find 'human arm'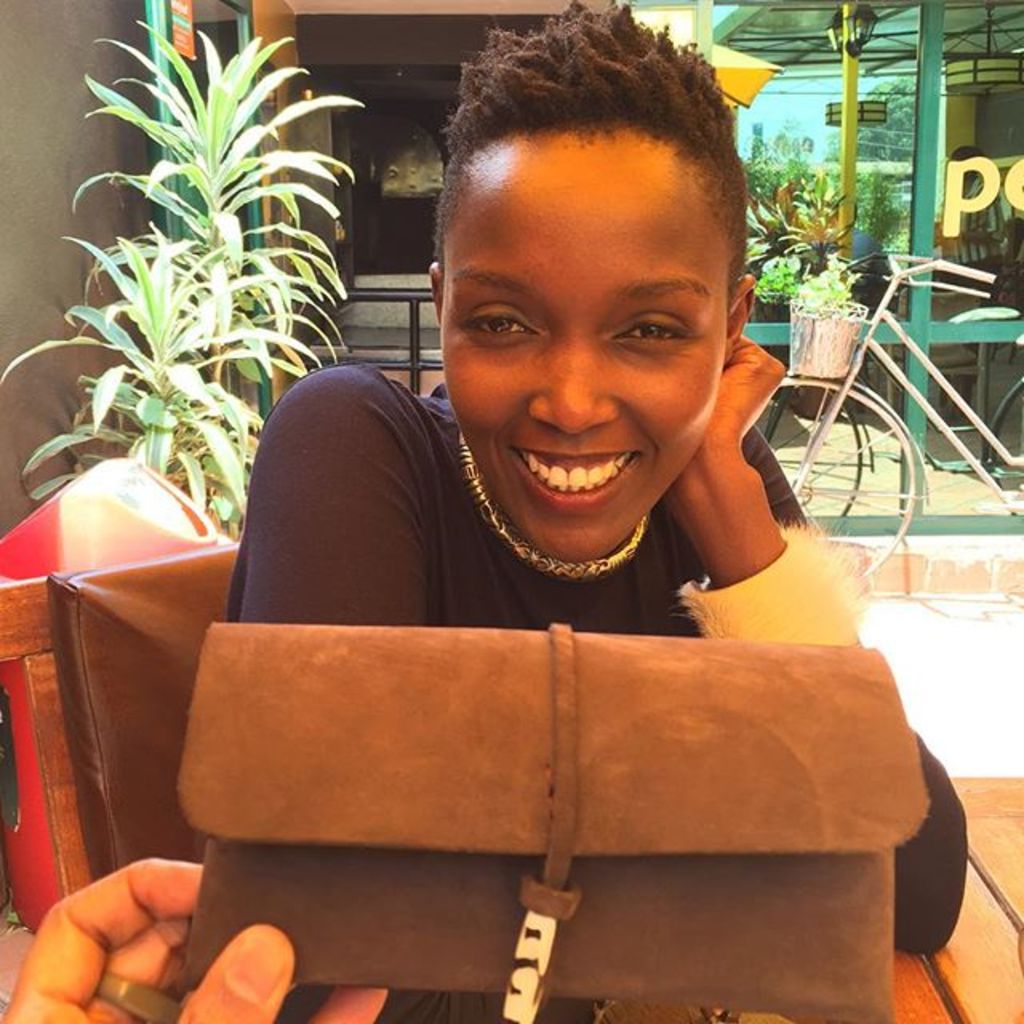
bbox(0, 845, 403, 1022)
